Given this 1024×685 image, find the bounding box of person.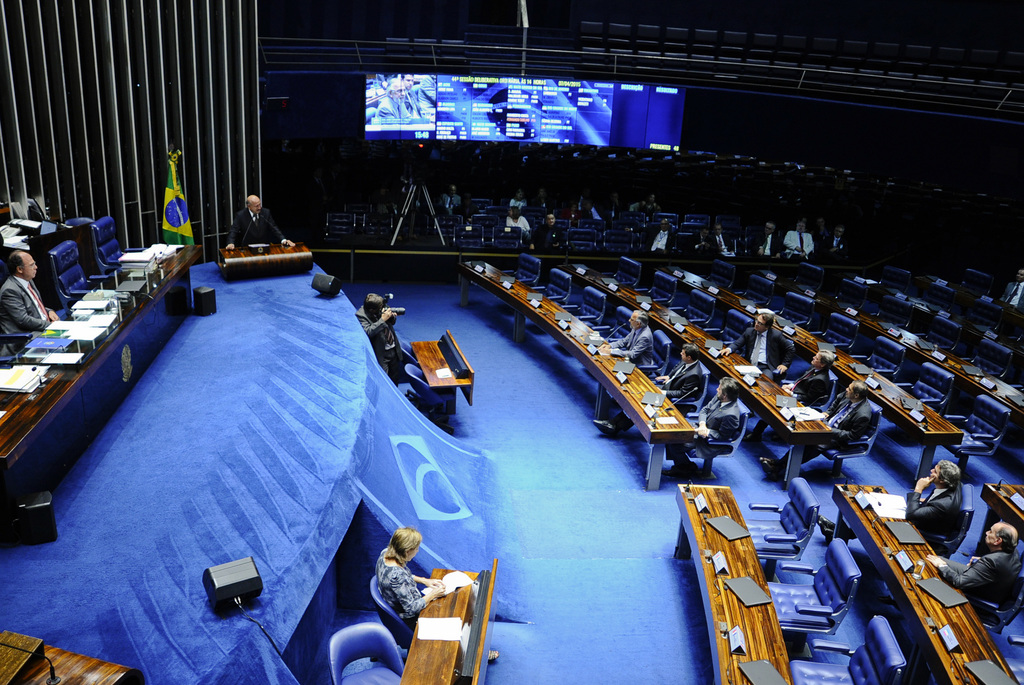
box(758, 218, 778, 257).
